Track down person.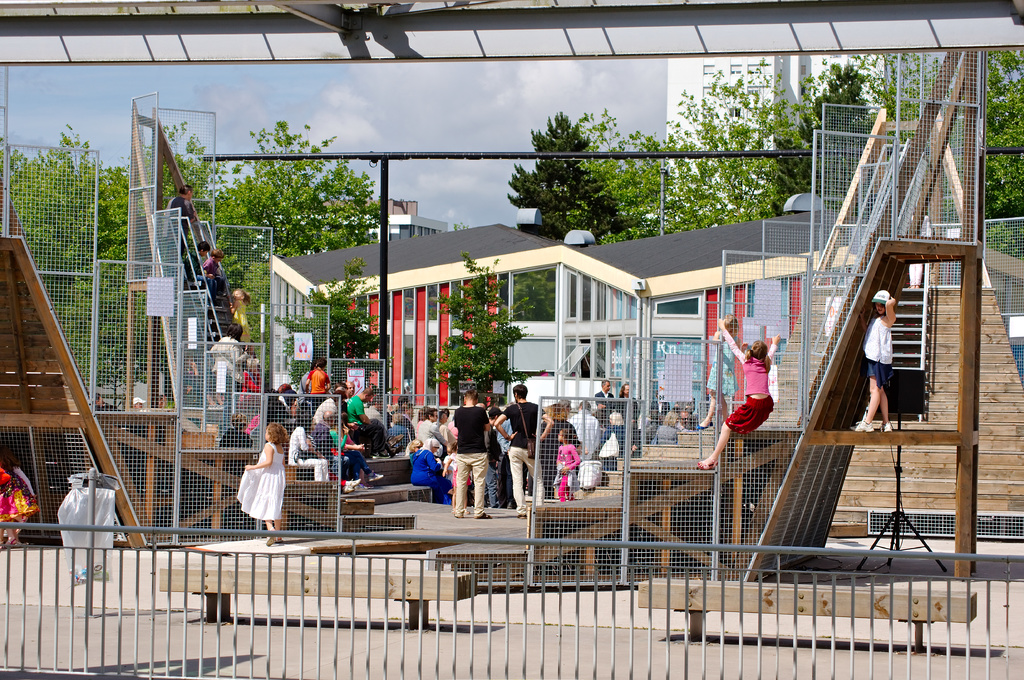
Tracked to {"left": 345, "top": 383, "right": 383, "bottom": 467}.
